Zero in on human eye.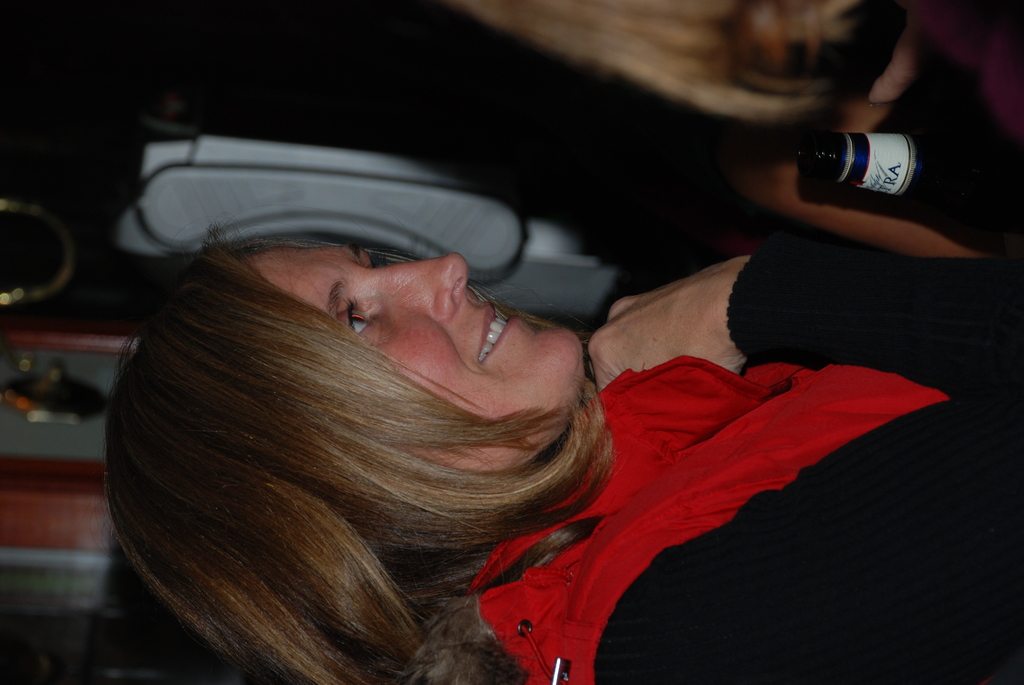
Zeroed in: x1=365, y1=253, x2=390, y2=271.
